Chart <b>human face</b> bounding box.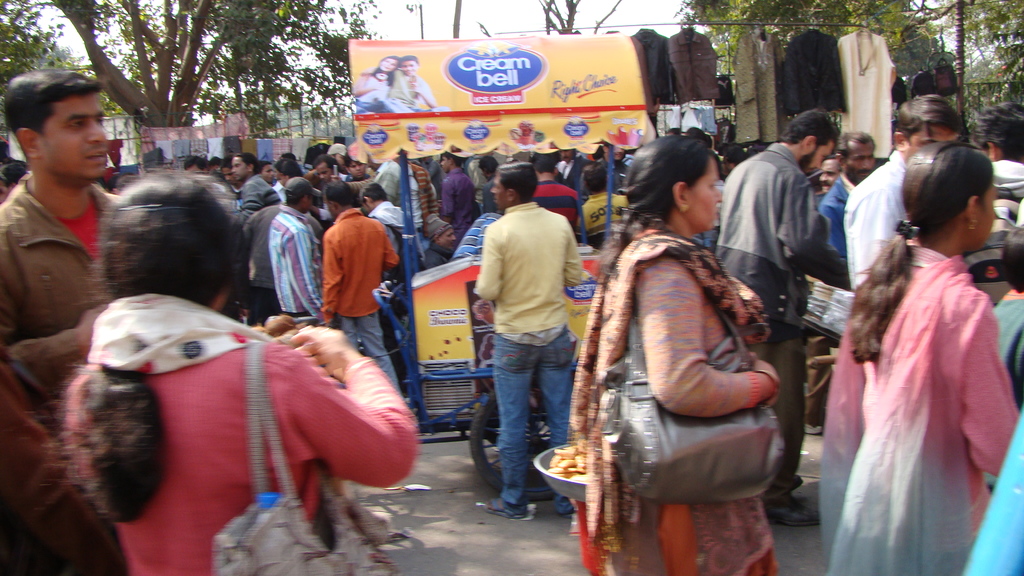
Charted: (42,90,108,176).
